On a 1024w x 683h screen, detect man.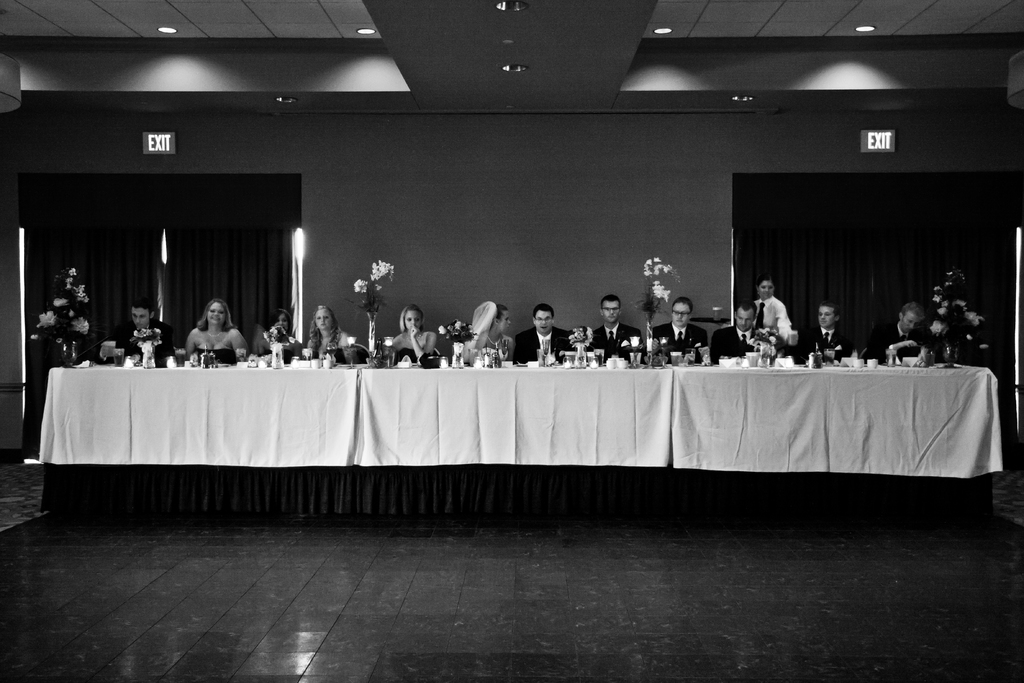
[x1=712, y1=300, x2=760, y2=362].
